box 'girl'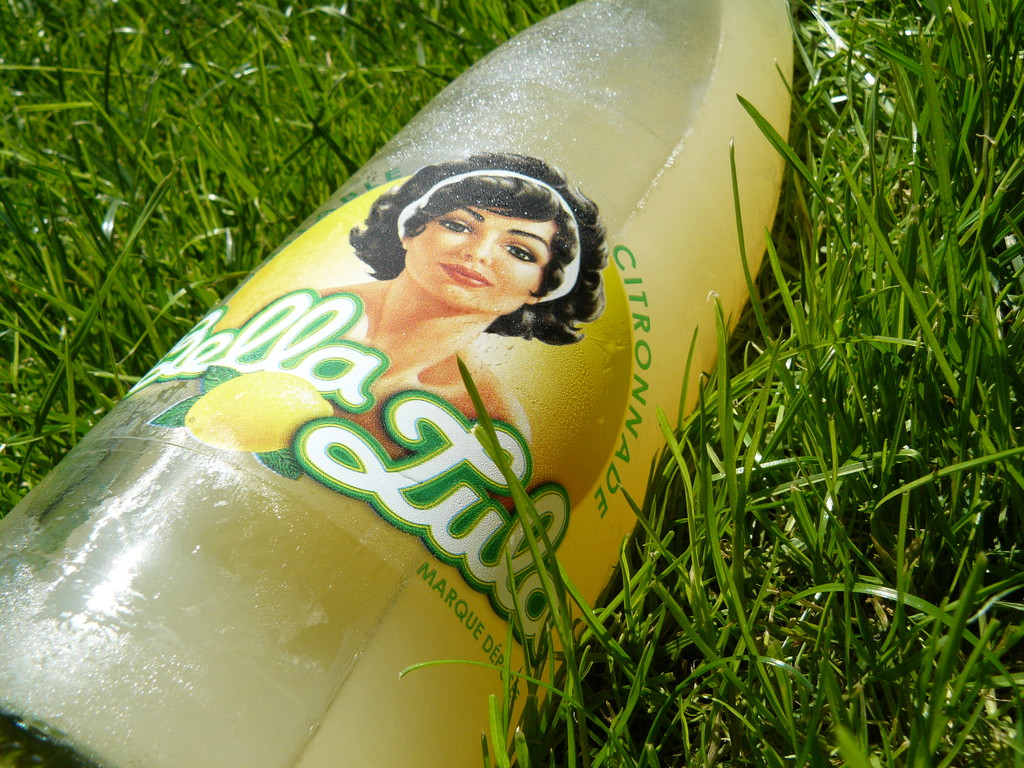
box(303, 168, 604, 500)
